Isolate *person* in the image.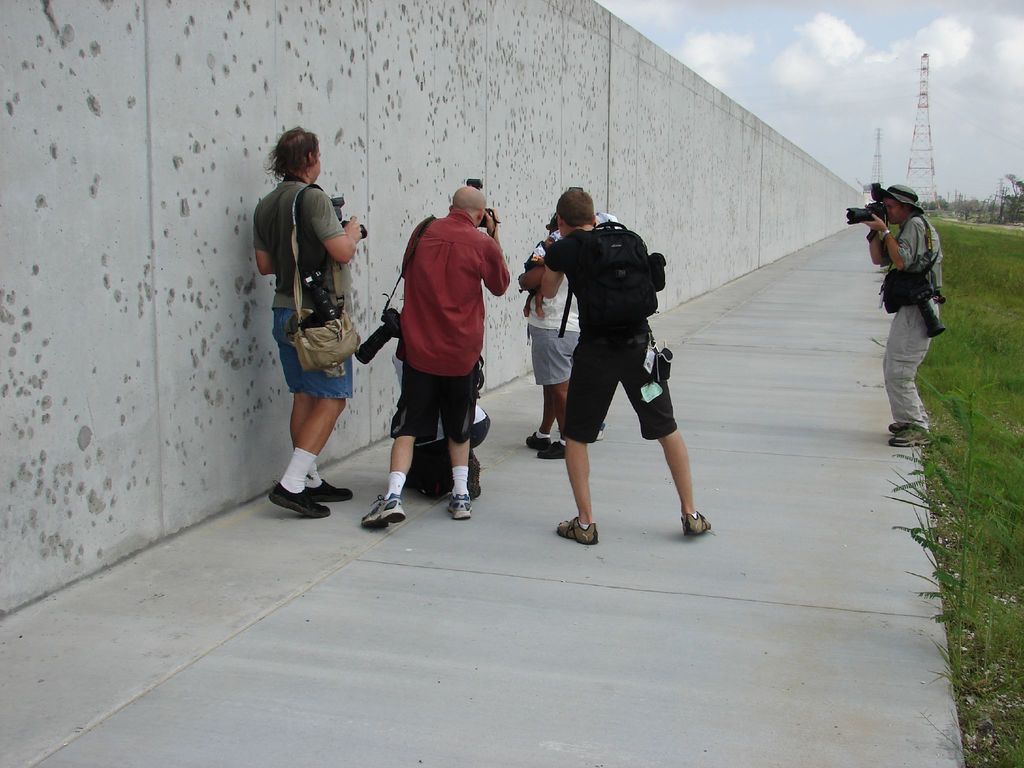
Isolated region: 252, 130, 357, 528.
